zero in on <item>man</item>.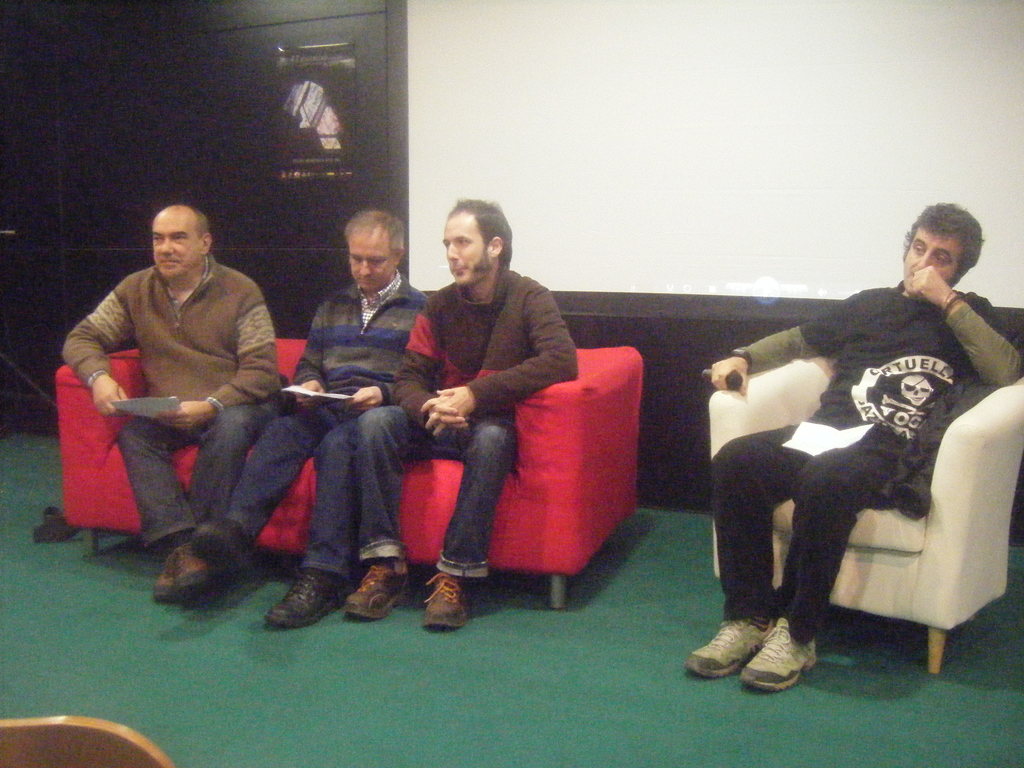
Zeroed in: l=186, t=207, r=427, b=627.
